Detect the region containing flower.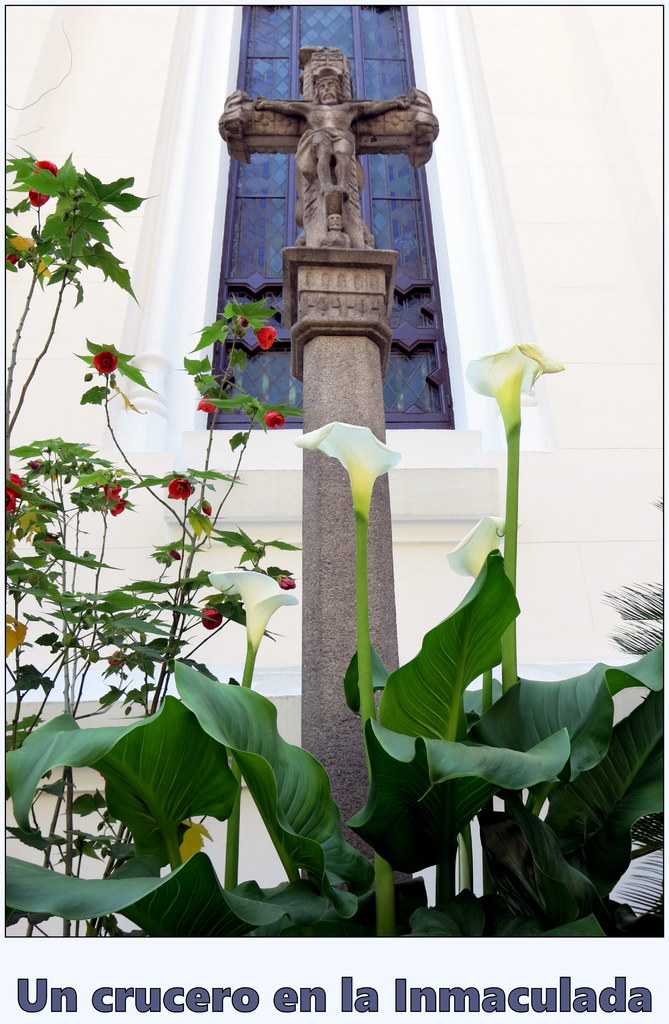
{"left": 202, "top": 504, "right": 211, "bottom": 515}.
